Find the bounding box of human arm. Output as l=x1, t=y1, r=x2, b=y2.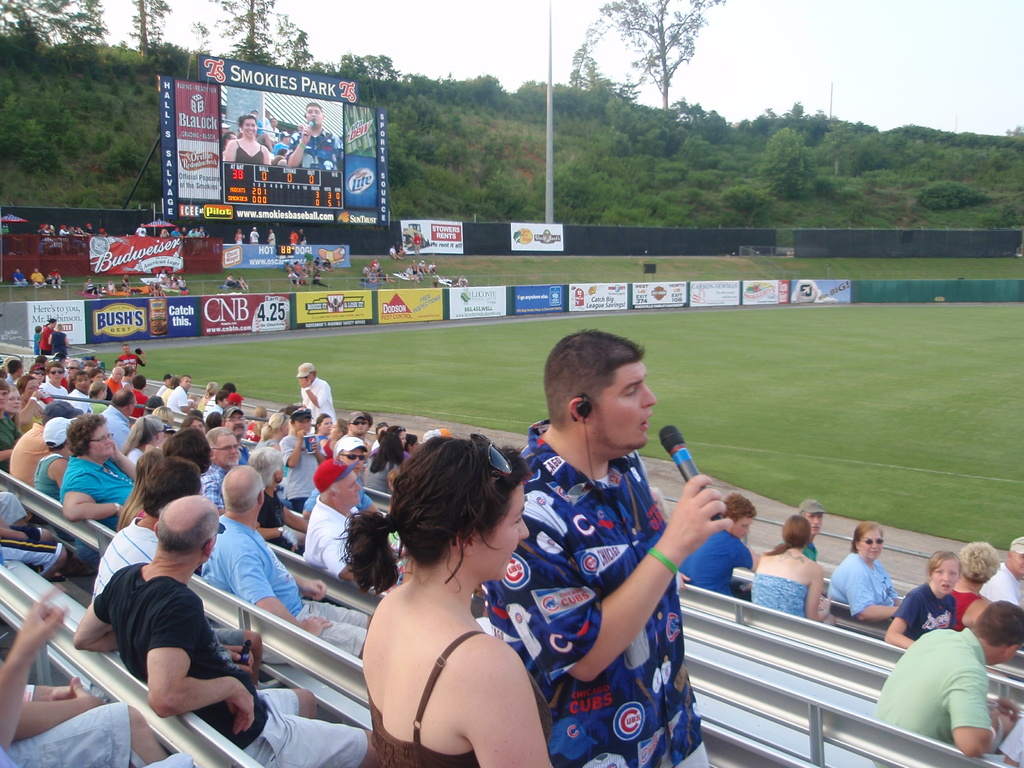
l=263, t=145, r=272, b=164.
